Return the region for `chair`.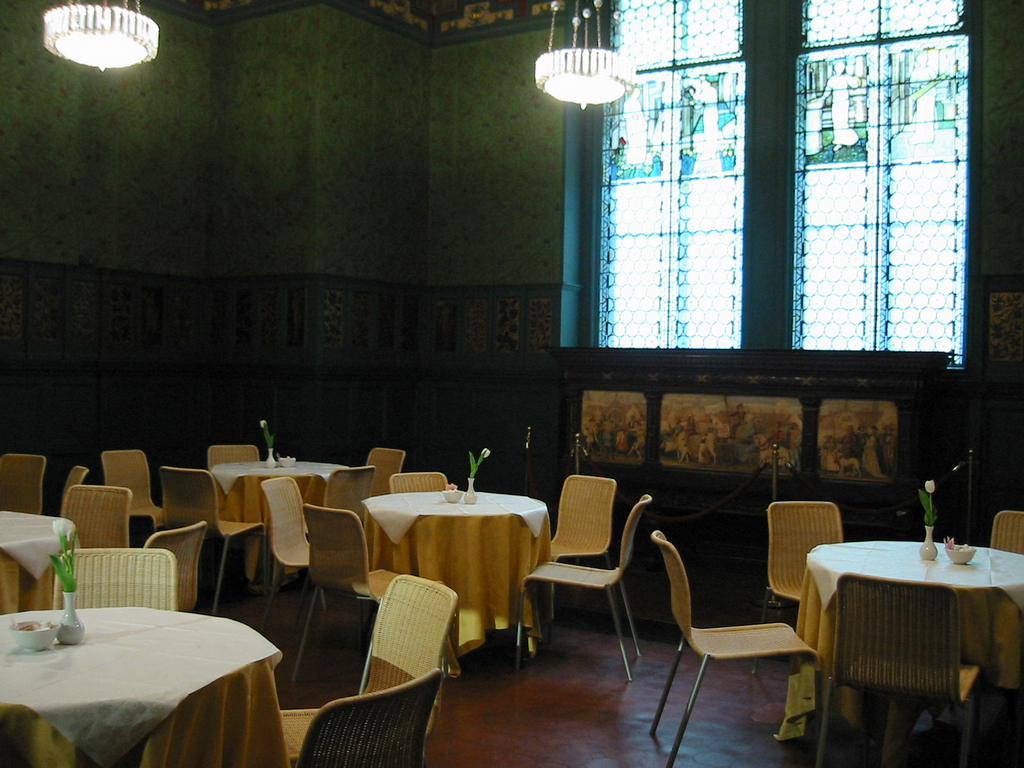
[164,462,270,607].
